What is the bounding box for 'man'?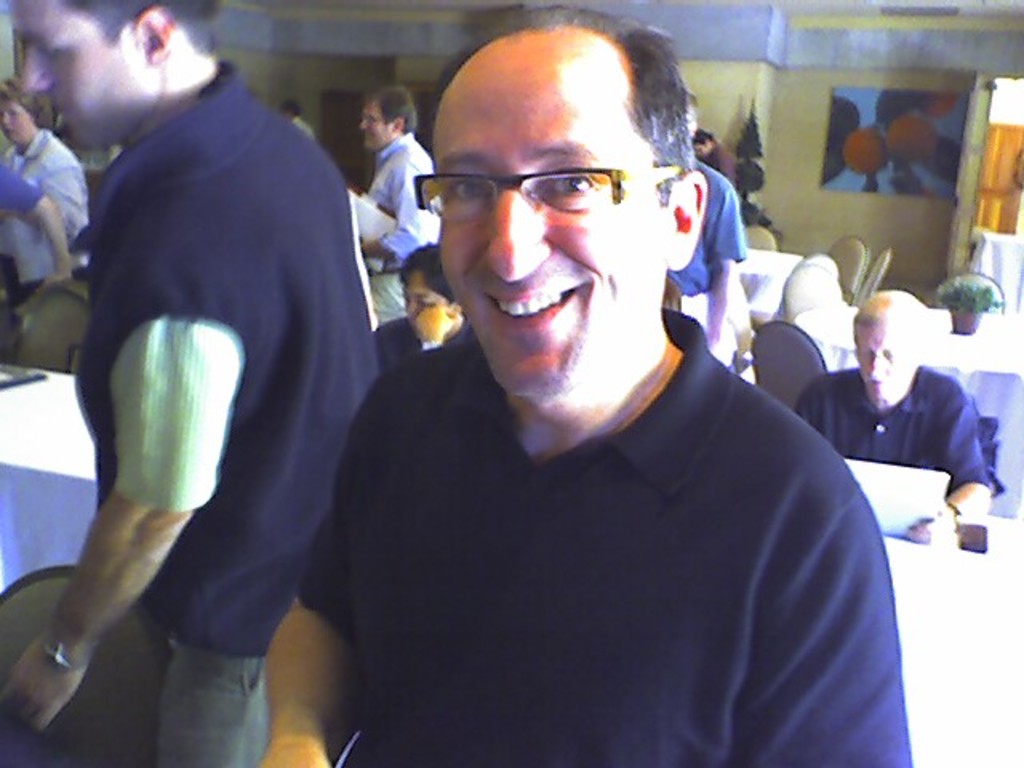
<region>666, 94, 742, 366</region>.
